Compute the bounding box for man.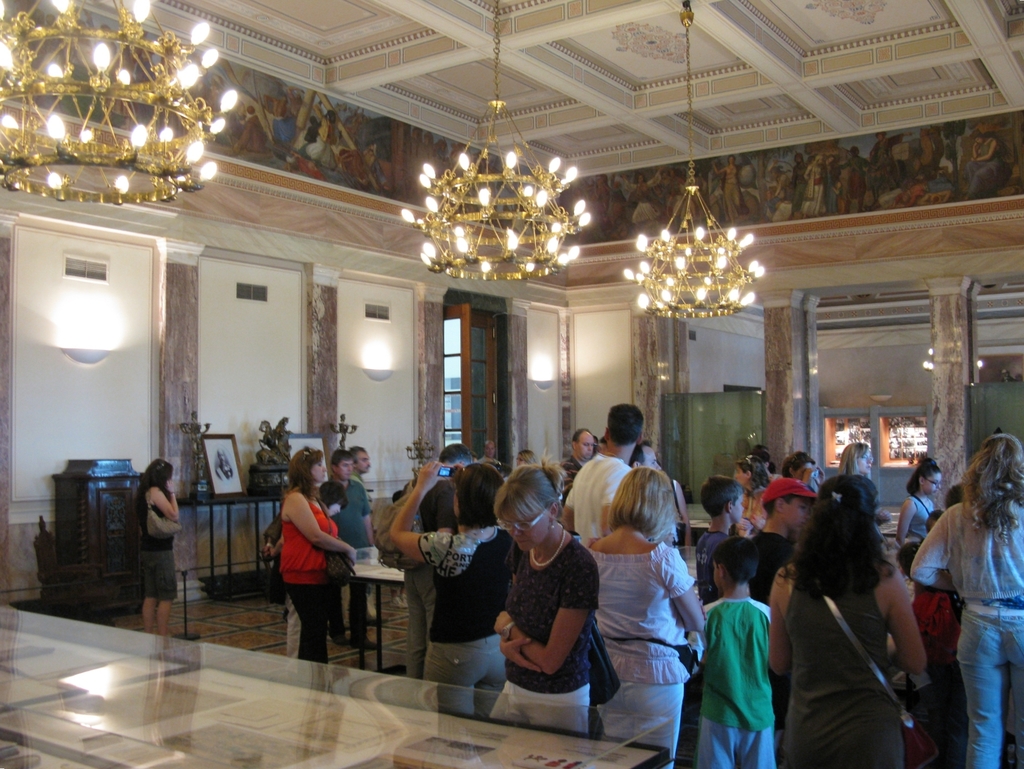
[x1=631, y1=443, x2=662, y2=472].
